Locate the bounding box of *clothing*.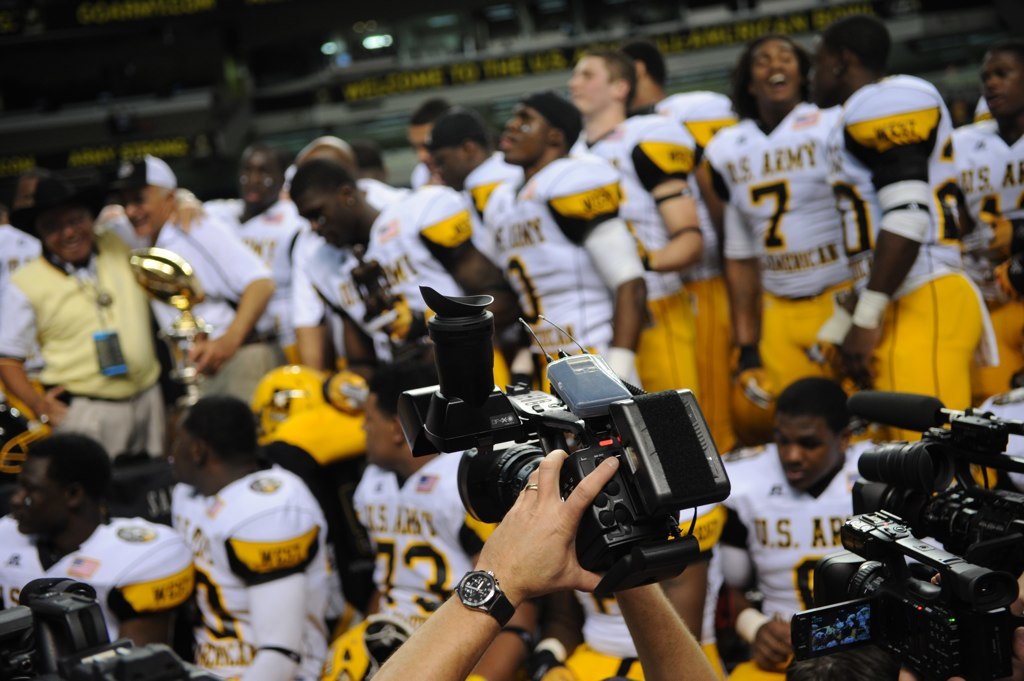
Bounding box: 539/537/722/680.
